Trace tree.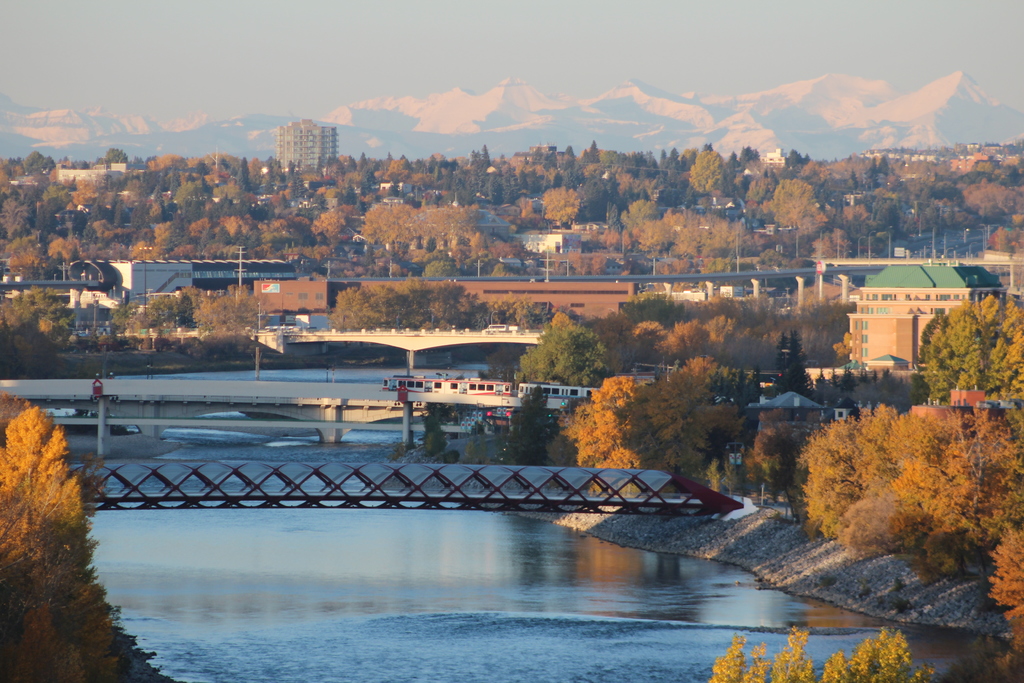
Traced to BBox(463, 297, 549, 336).
